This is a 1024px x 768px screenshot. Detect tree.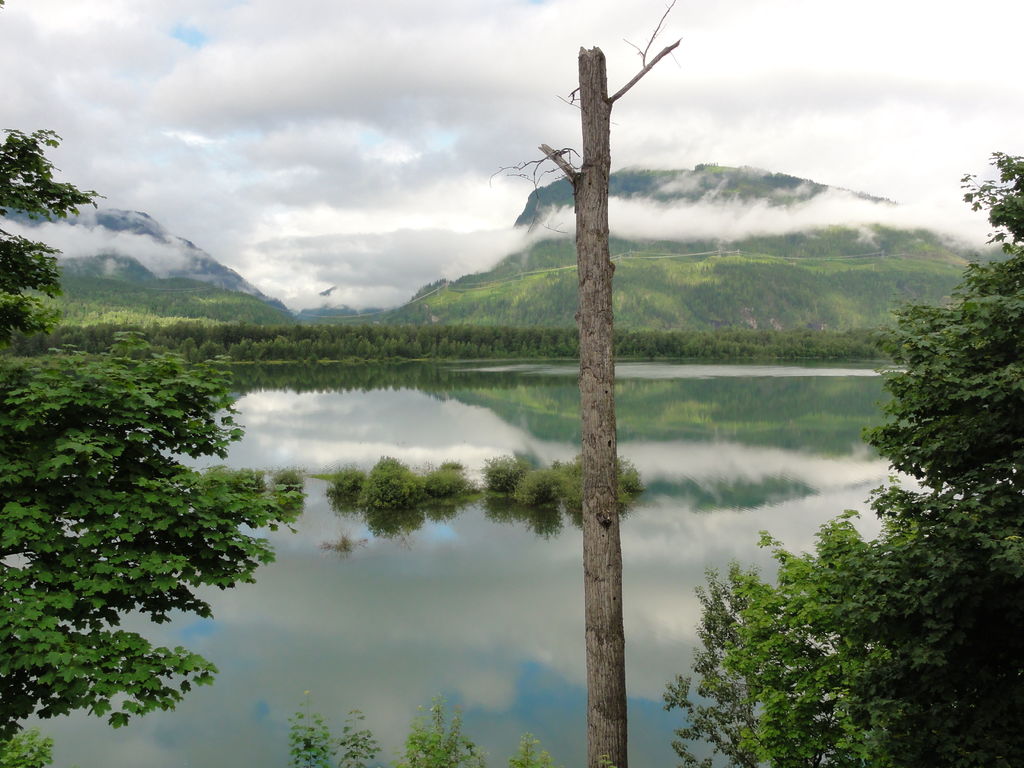
(649, 144, 1023, 767).
